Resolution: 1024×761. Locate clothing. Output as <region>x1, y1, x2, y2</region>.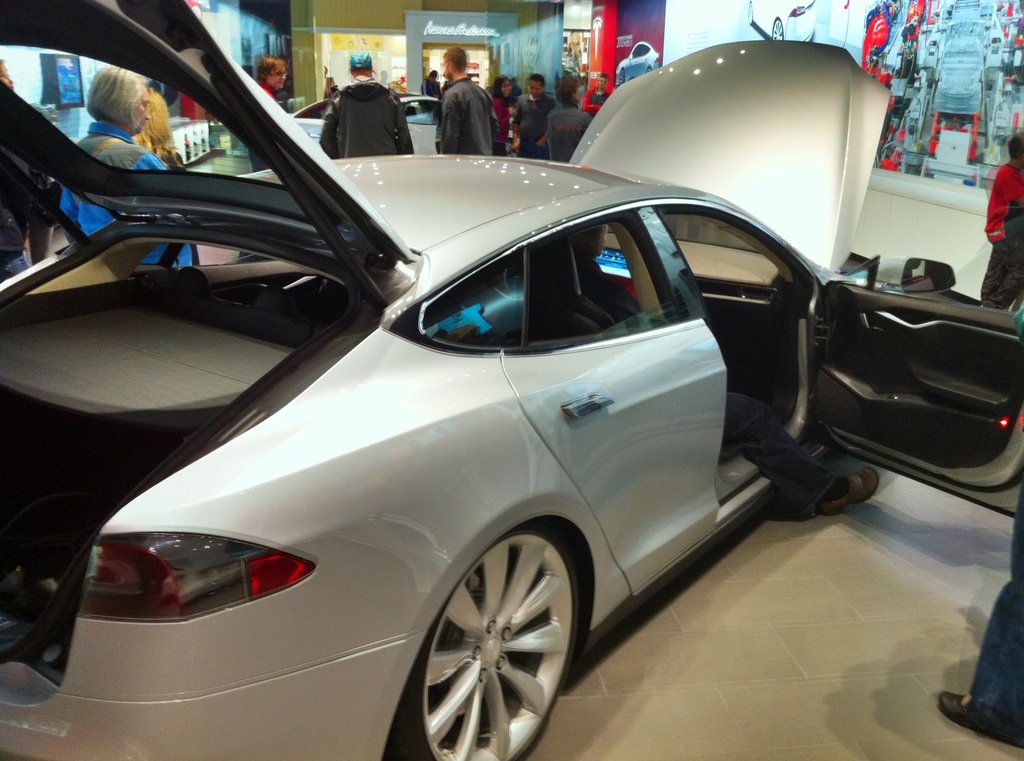
<region>317, 73, 414, 159</region>.
